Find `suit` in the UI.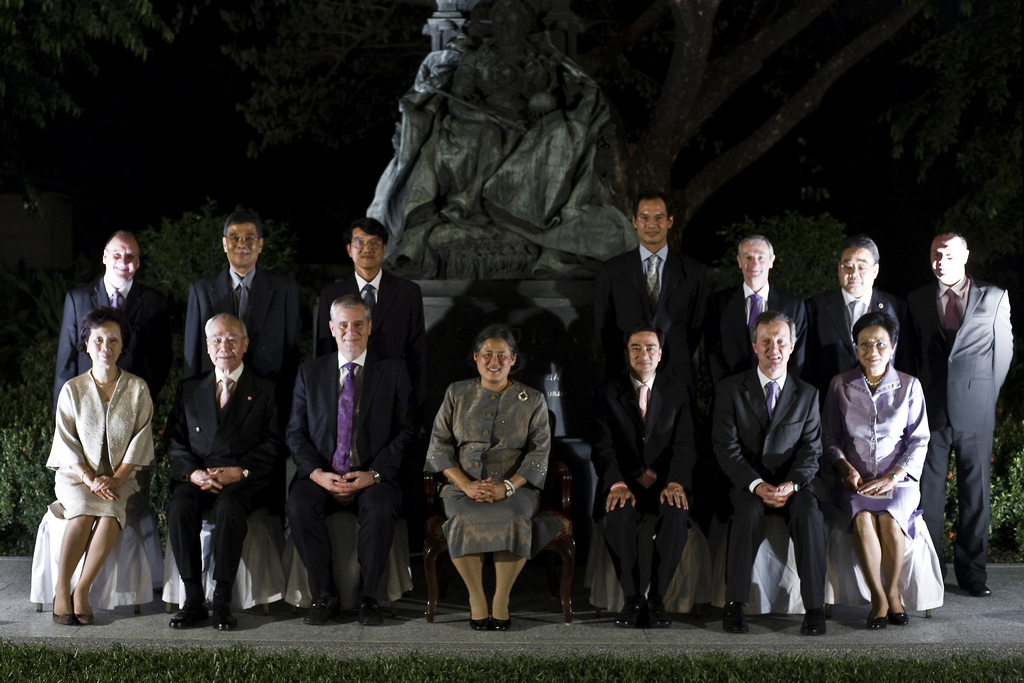
UI element at Rect(181, 263, 305, 435).
